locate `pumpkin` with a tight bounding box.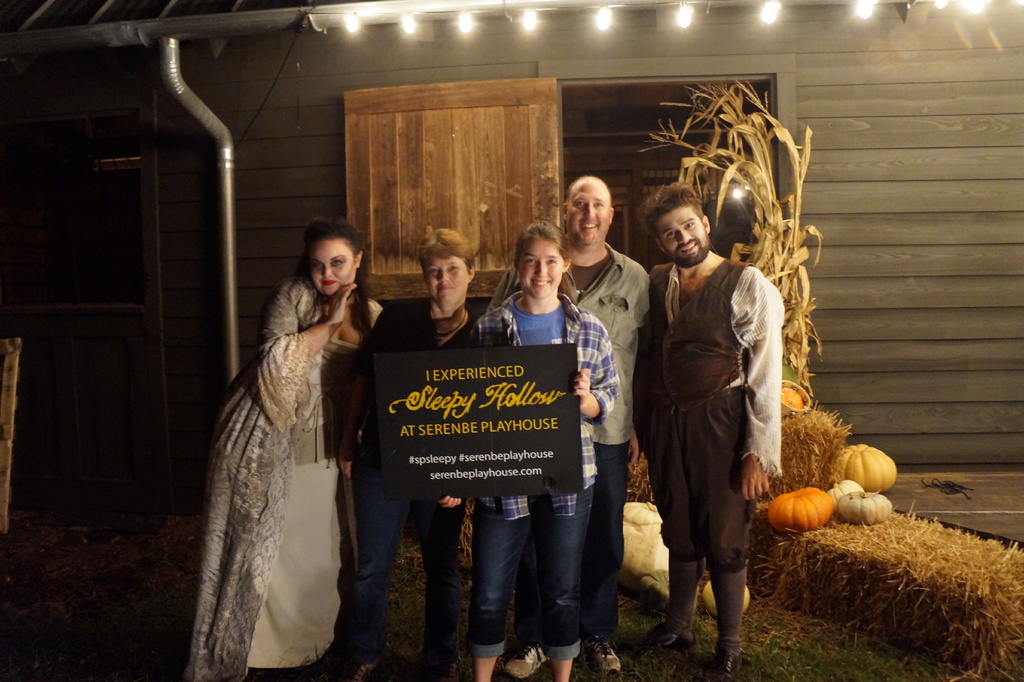
select_region(844, 494, 892, 526).
